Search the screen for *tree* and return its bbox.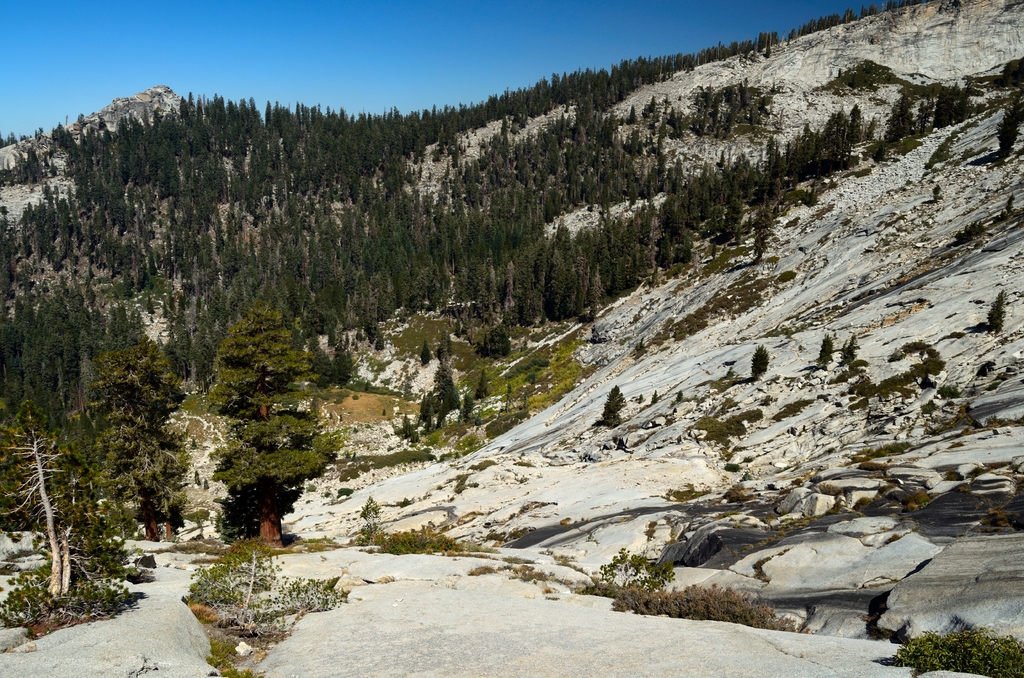
Found: bbox(58, 319, 194, 546).
